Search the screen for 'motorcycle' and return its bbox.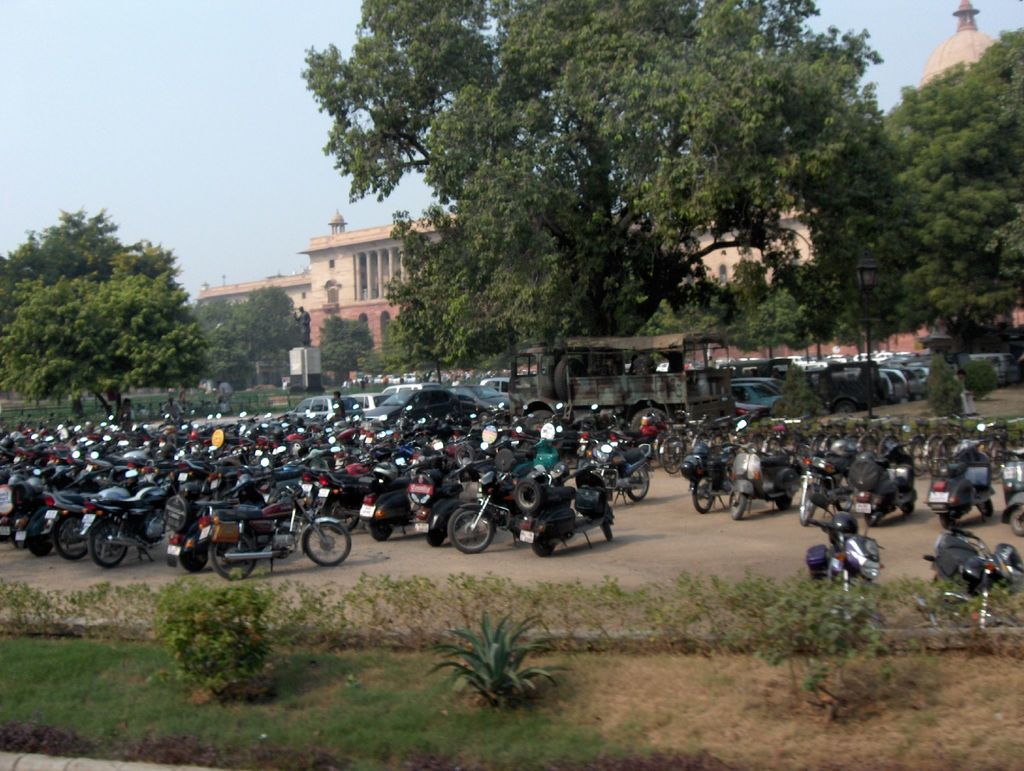
Found: rect(924, 518, 1023, 626).
